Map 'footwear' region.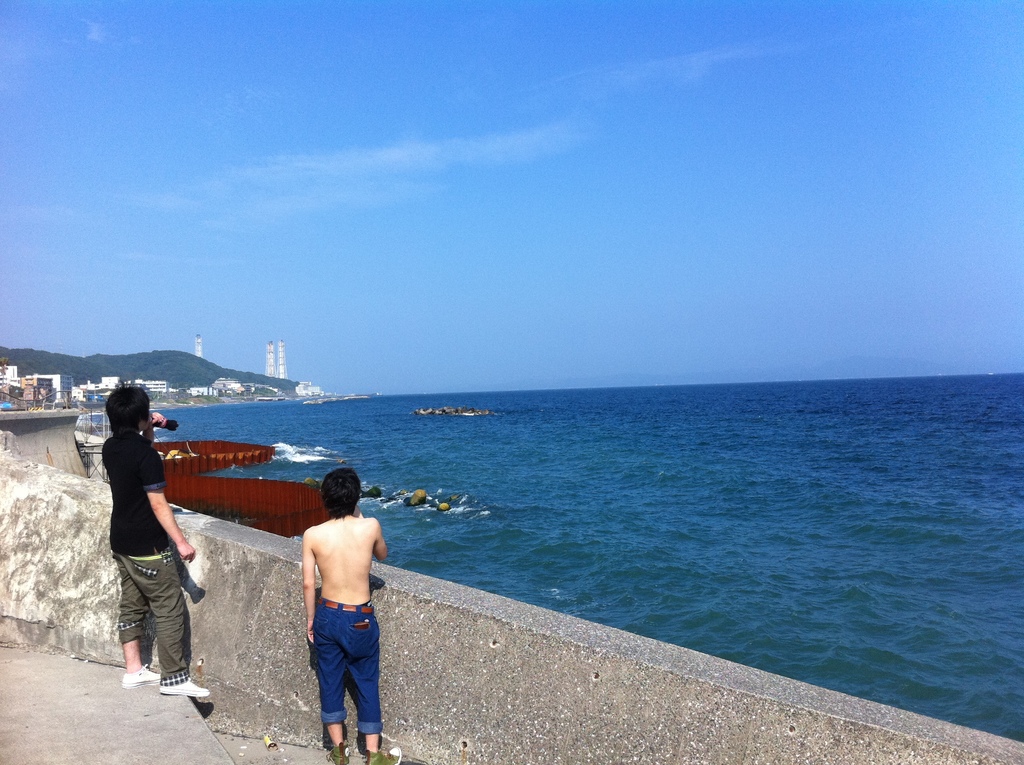
Mapped to bbox=[363, 745, 401, 764].
